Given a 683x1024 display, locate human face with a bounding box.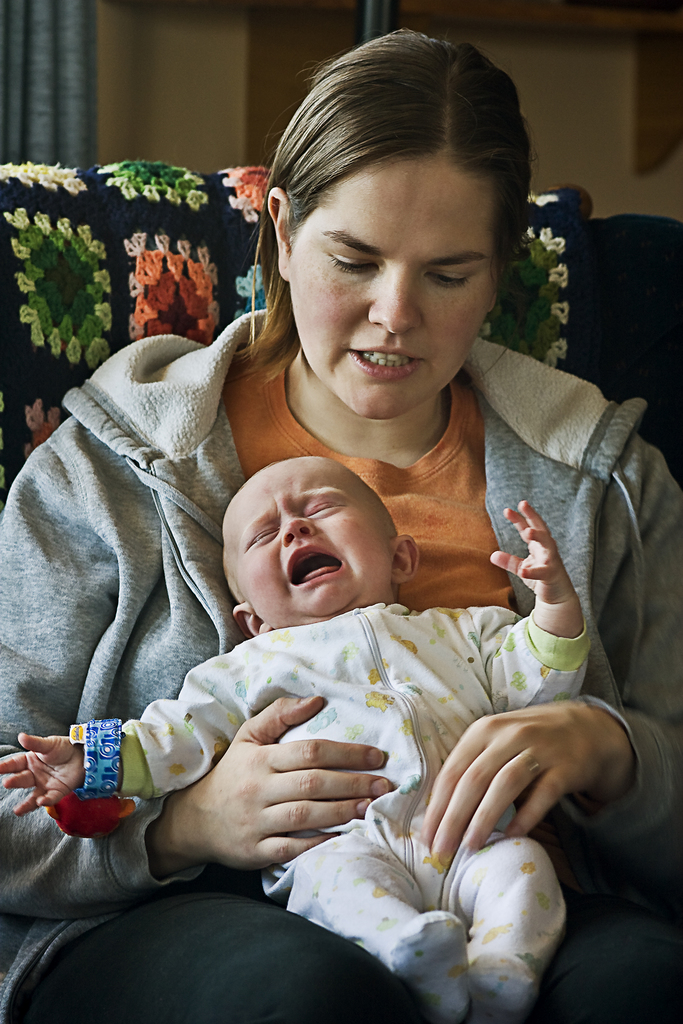
Located: [left=228, top=459, right=393, bottom=616].
